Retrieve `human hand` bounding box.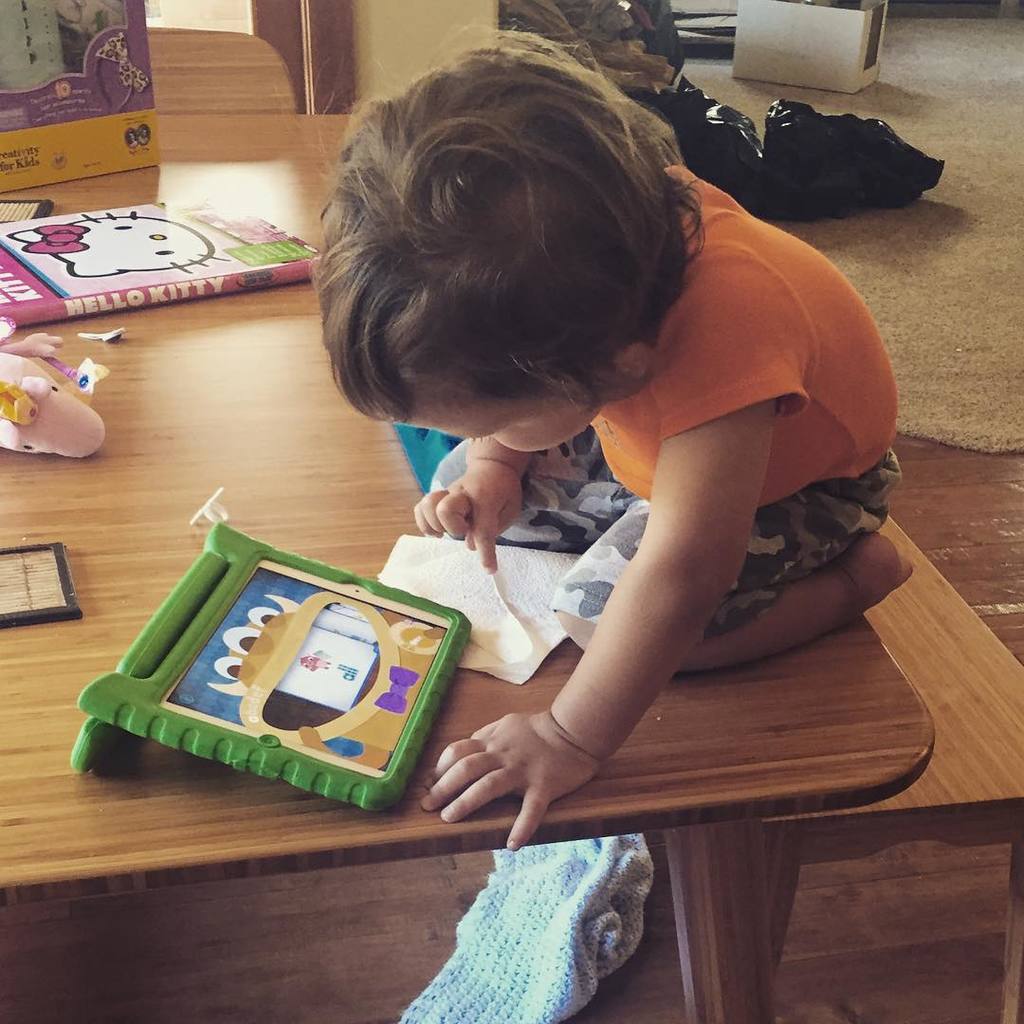
Bounding box: left=412, top=458, right=522, bottom=576.
